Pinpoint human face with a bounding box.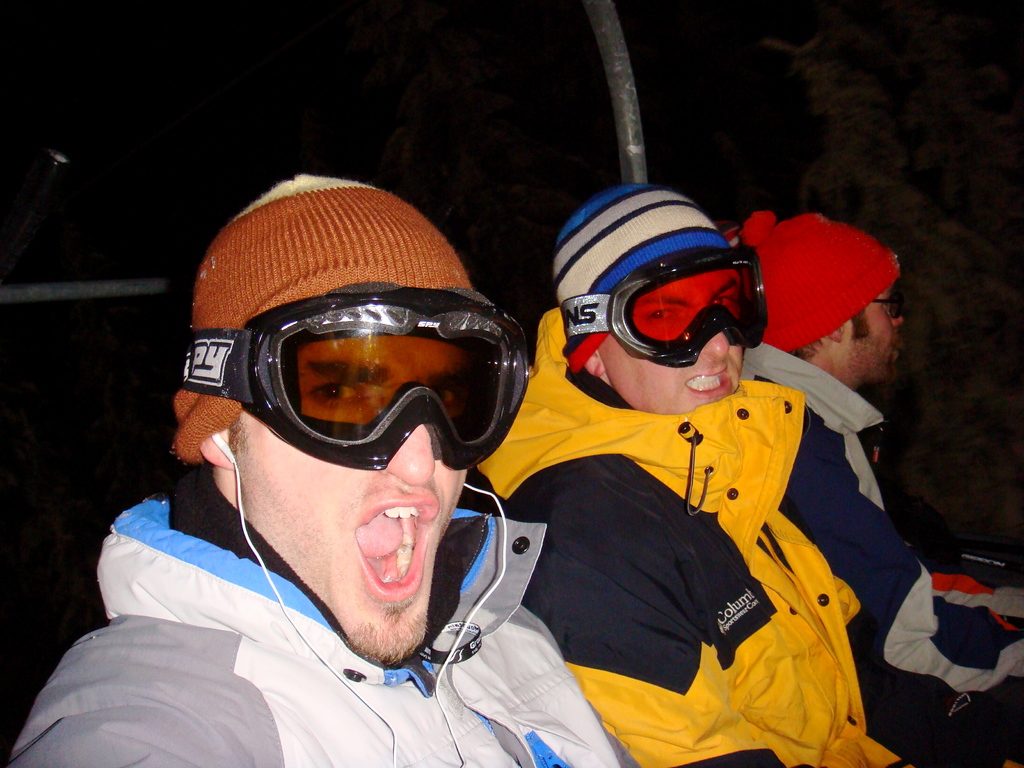
598, 255, 743, 416.
